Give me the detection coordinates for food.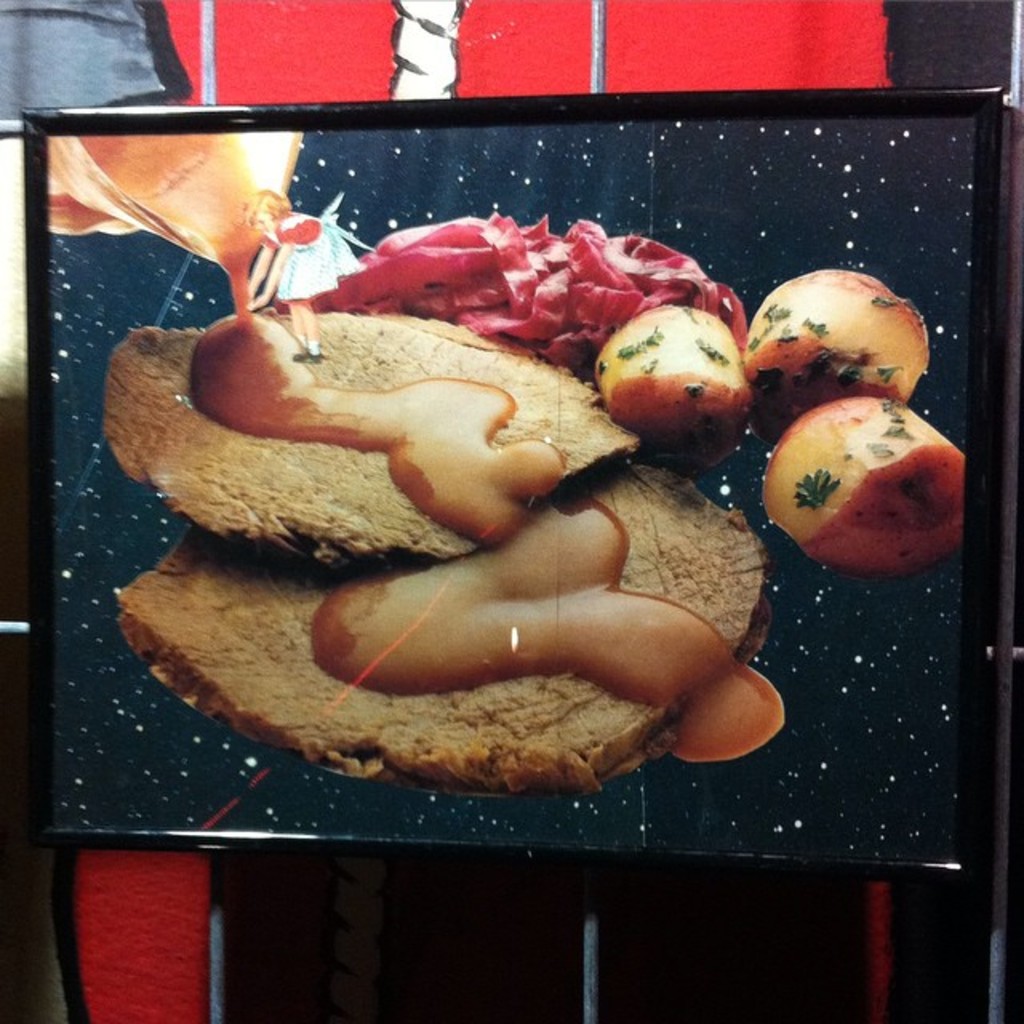
left=736, top=269, right=942, bottom=405.
